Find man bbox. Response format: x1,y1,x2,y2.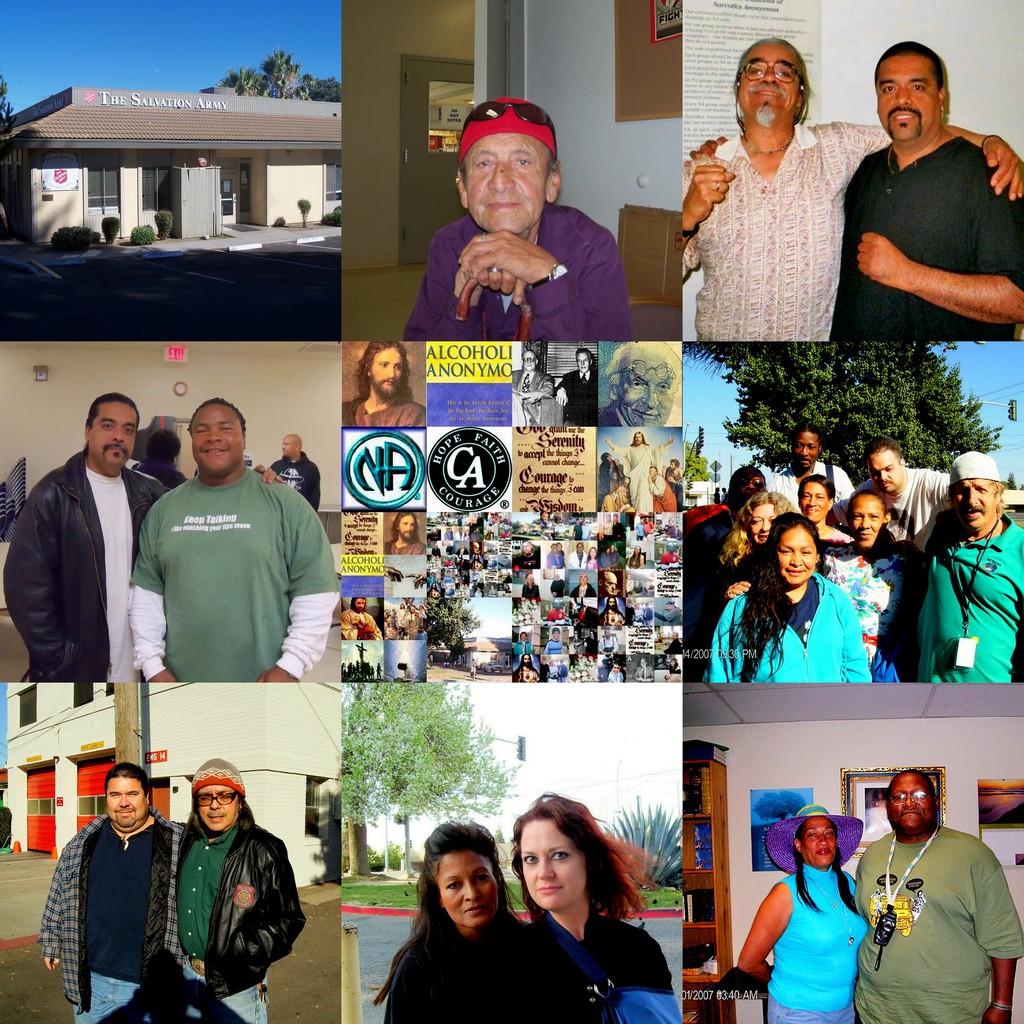
855,769,1023,1023.
